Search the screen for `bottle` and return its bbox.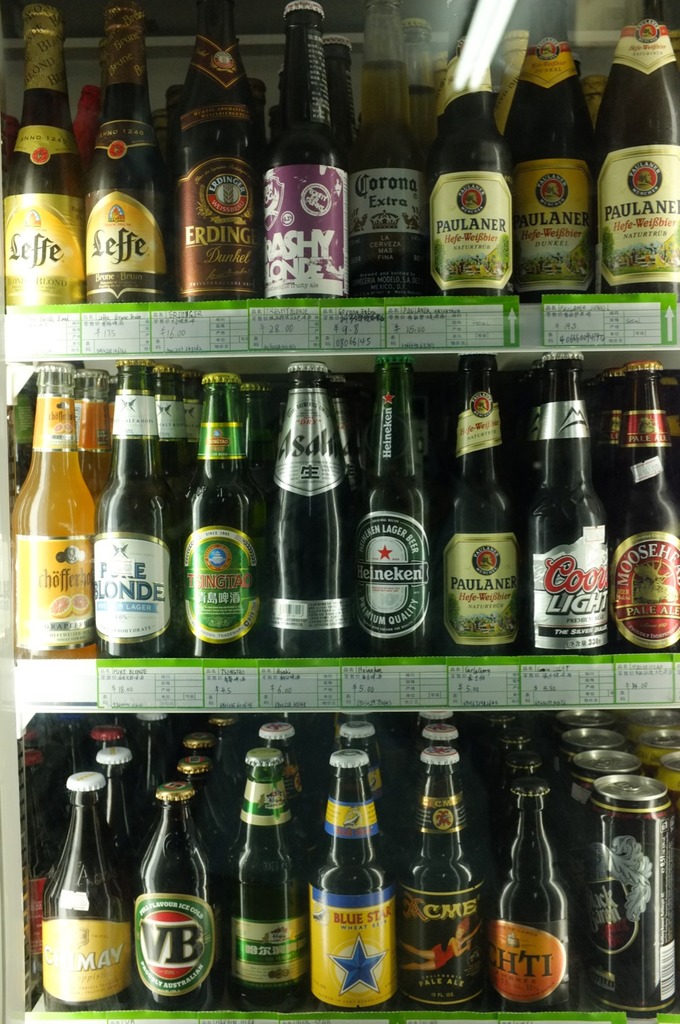
Found: left=507, top=738, right=562, bottom=789.
